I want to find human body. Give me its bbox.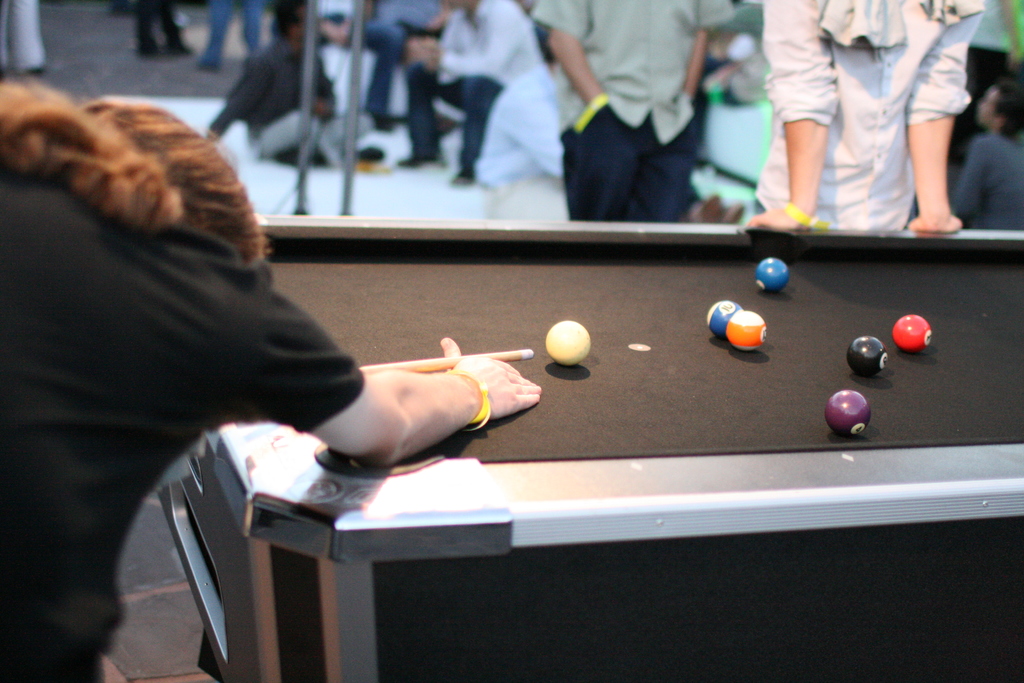
bbox(760, 5, 977, 234).
